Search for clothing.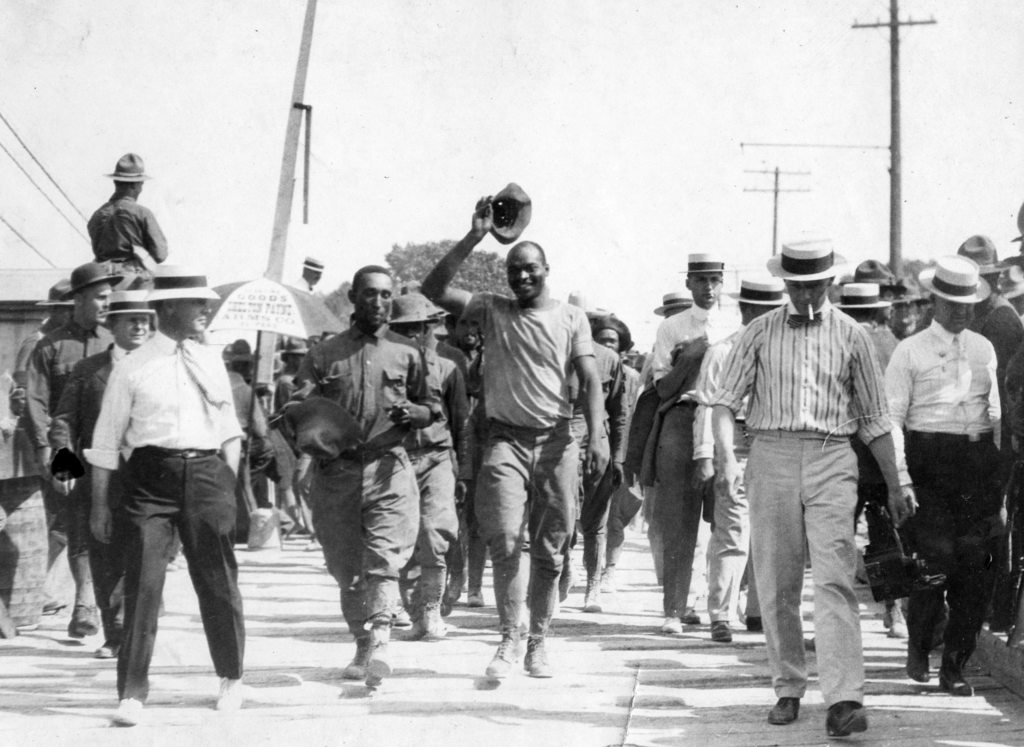
Found at <region>18, 325, 114, 590</region>.
